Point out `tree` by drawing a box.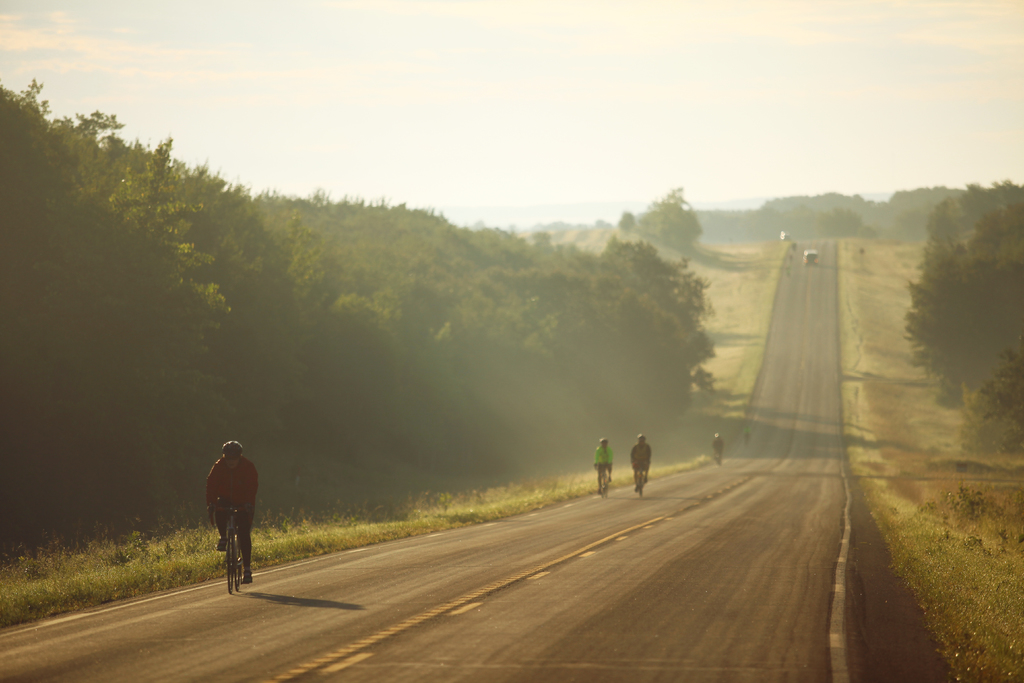
897/190/1023/390.
